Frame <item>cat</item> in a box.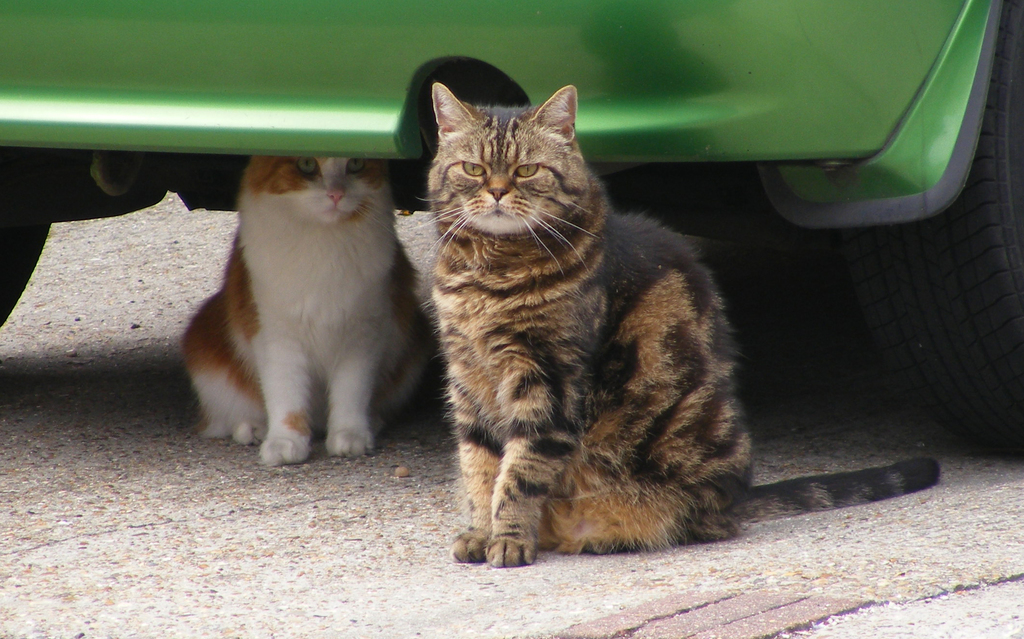
left=406, top=83, right=941, bottom=568.
